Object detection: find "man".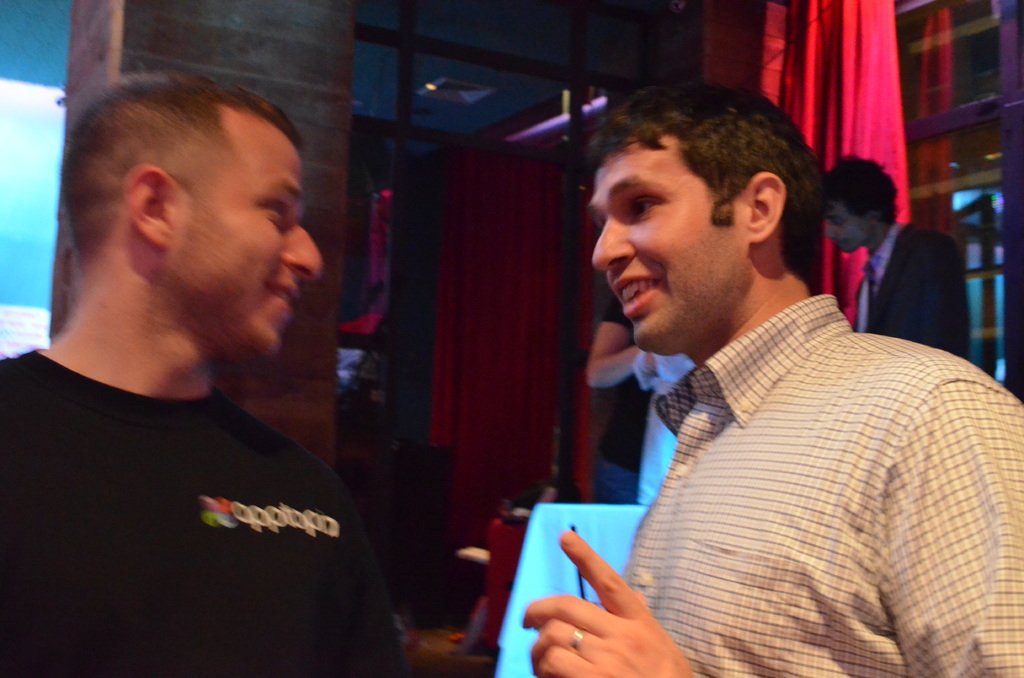
left=586, top=289, right=695, bottom=513.
